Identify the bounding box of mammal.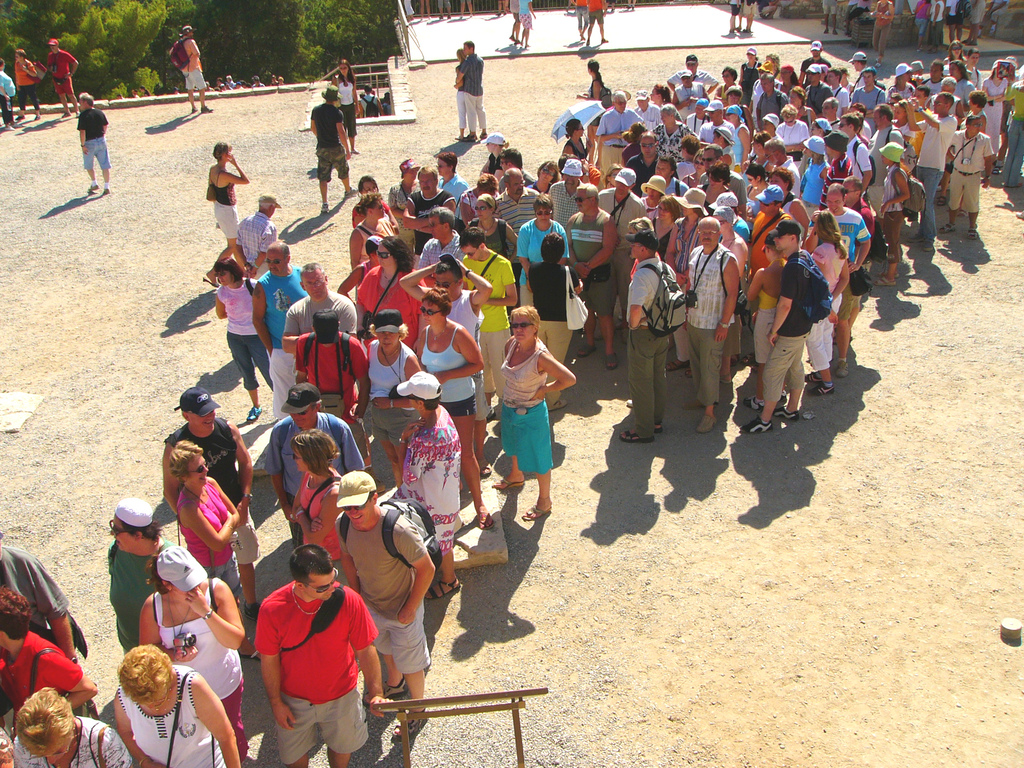
335,56,365,150.
